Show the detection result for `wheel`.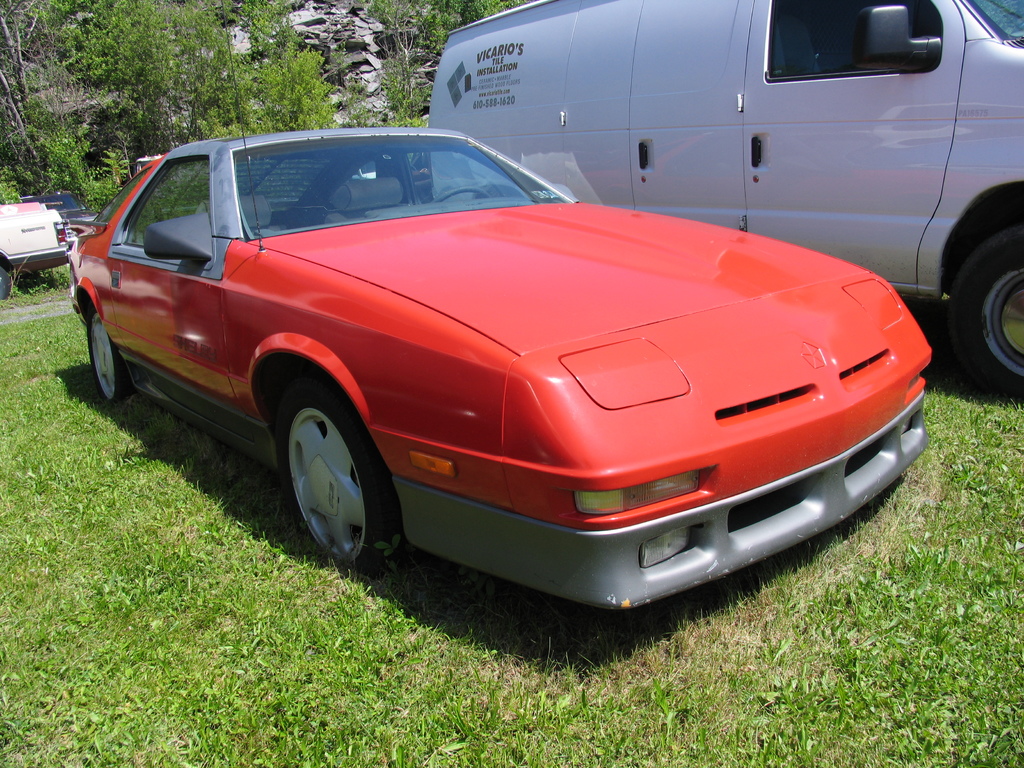
86:307:137:403.
